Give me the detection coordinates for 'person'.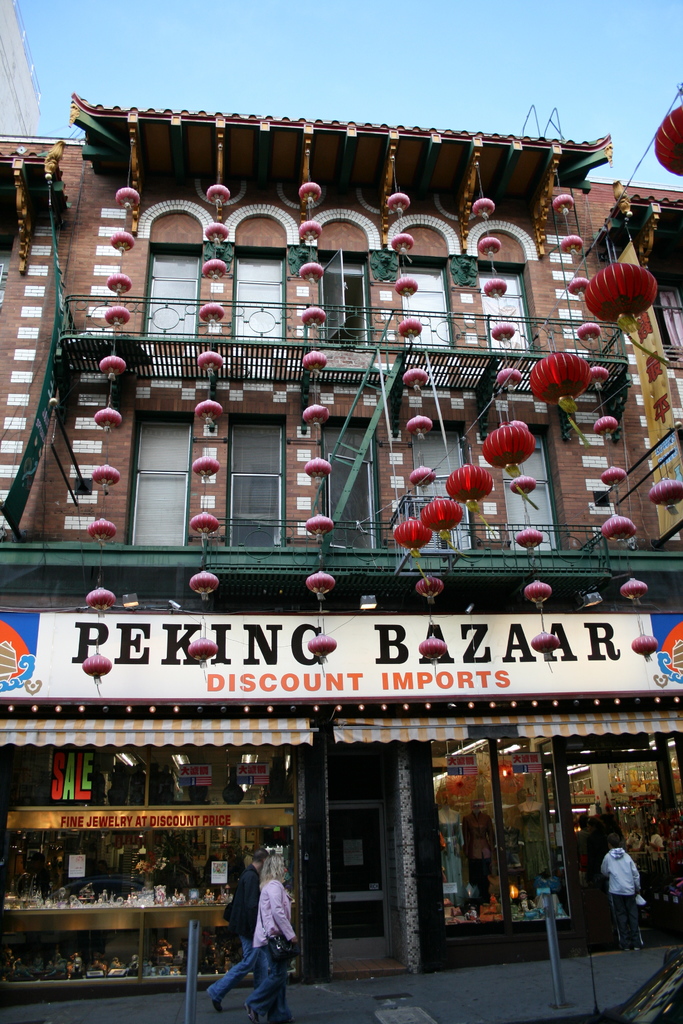
detection(241, 854, 300, 1023).
